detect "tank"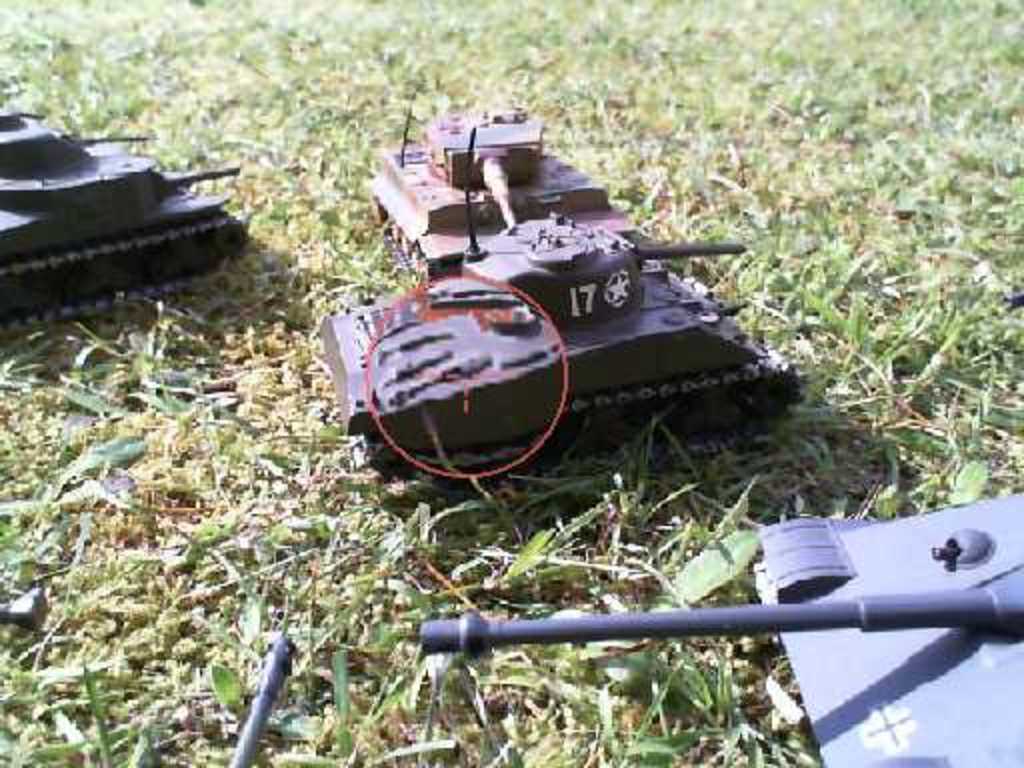
box=[370, 94, 616, 284]
